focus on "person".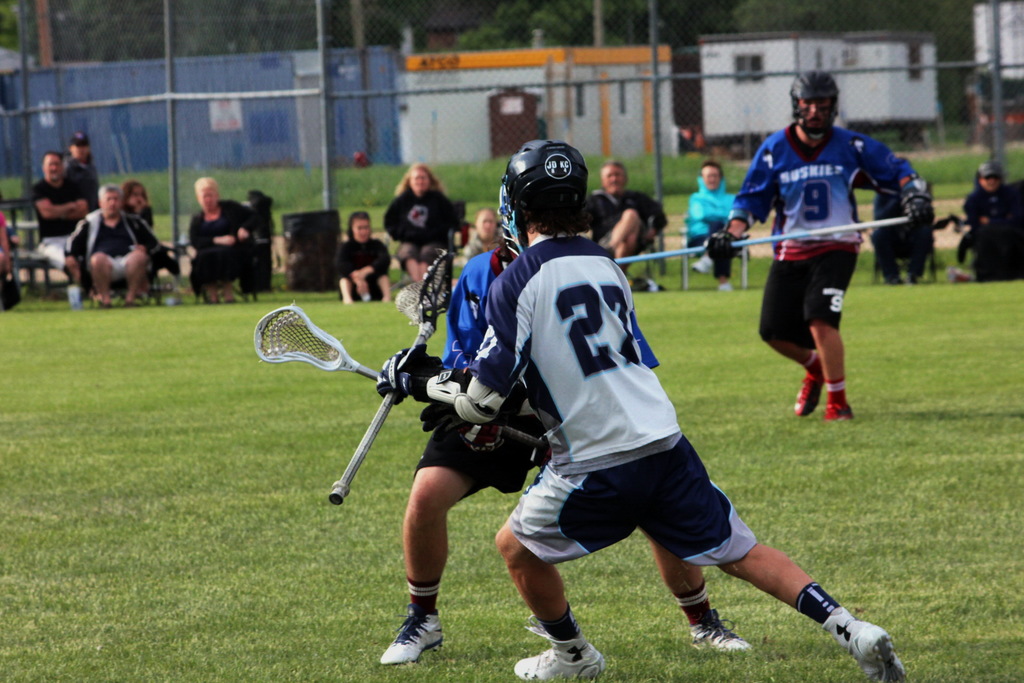
Focused at <region>724, 69, 913, 417</region>.
